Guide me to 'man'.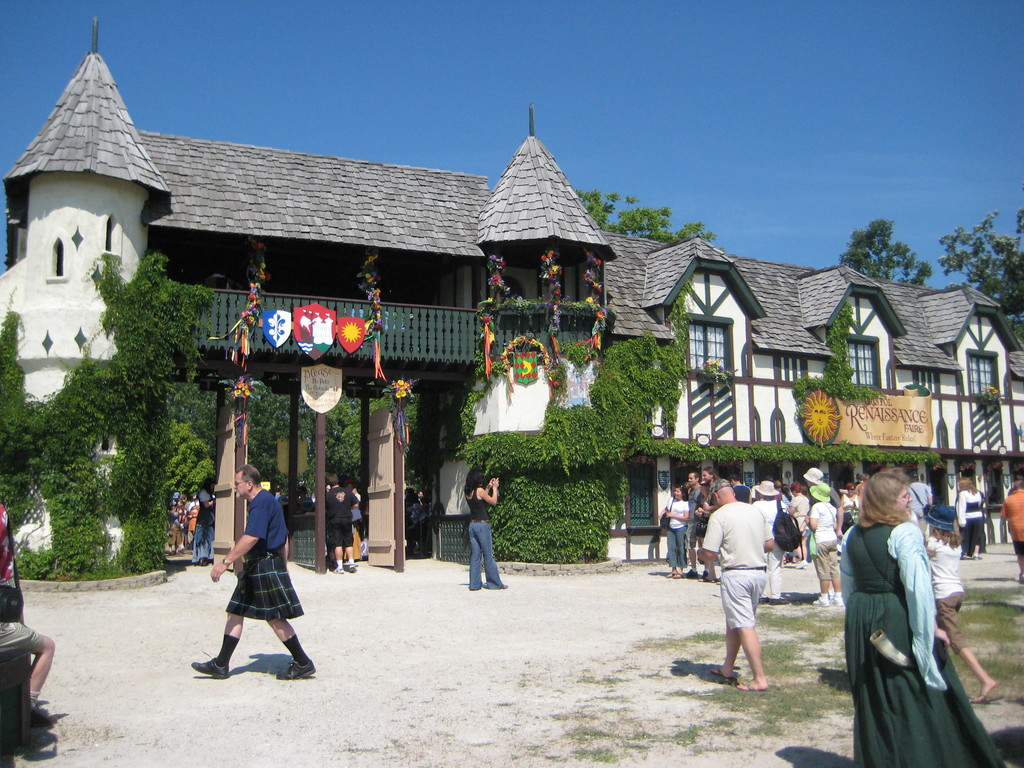
Guidance: [190, 465, 314, 680].
